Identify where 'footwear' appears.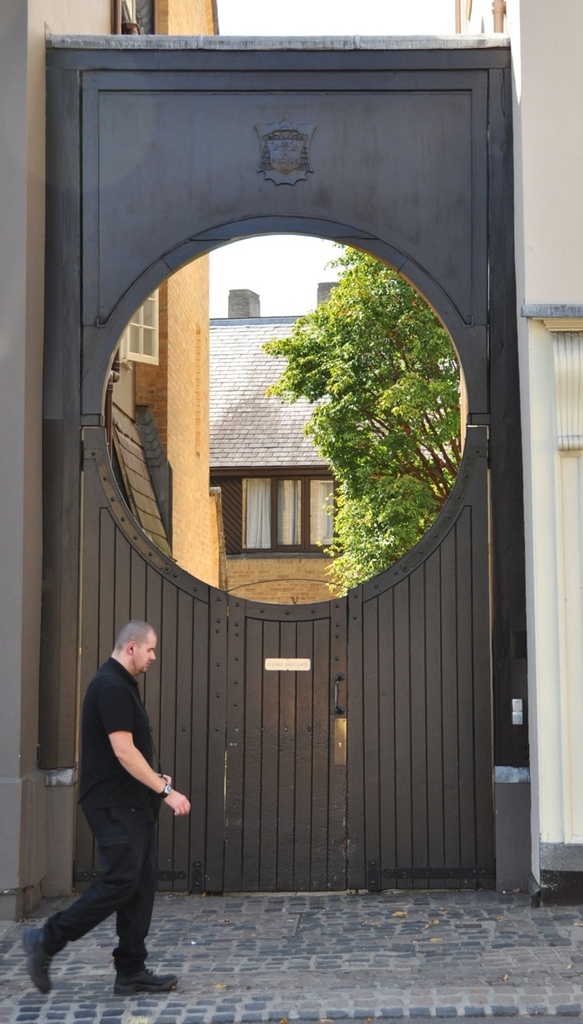
Appears at (23, 917, 62, 998).
